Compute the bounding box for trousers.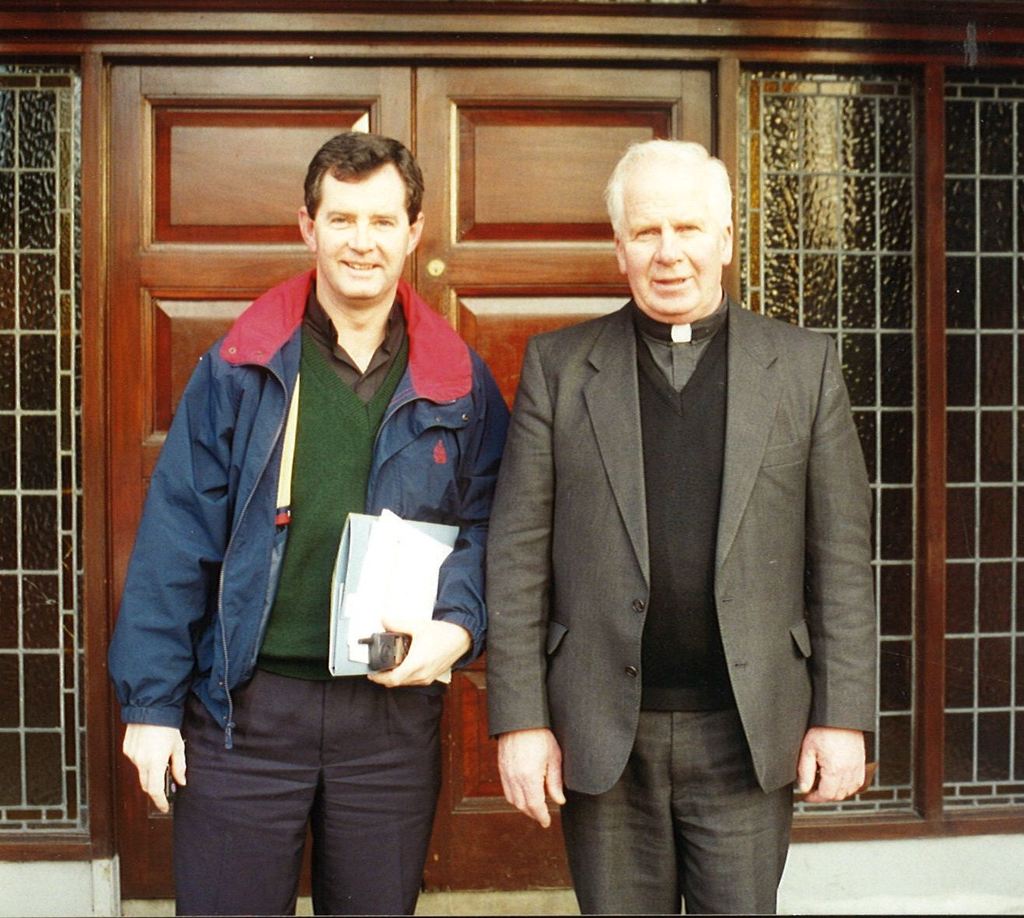
[left=172, top=661, right=425, bottom=917].
